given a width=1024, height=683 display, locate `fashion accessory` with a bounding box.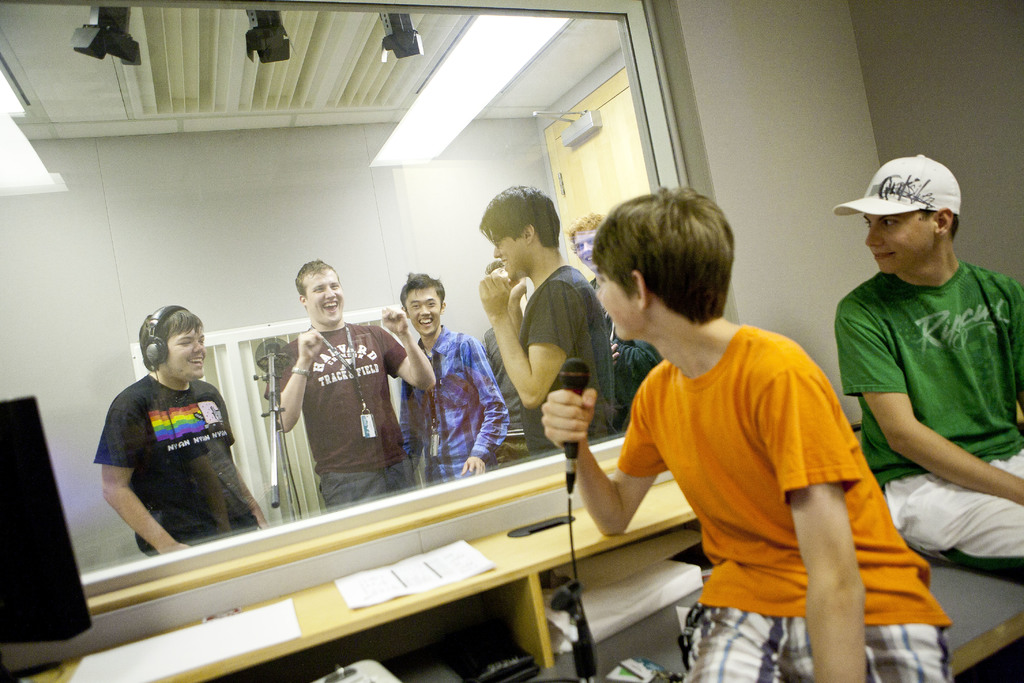
Located: box=[835, 145, 974, 224].
